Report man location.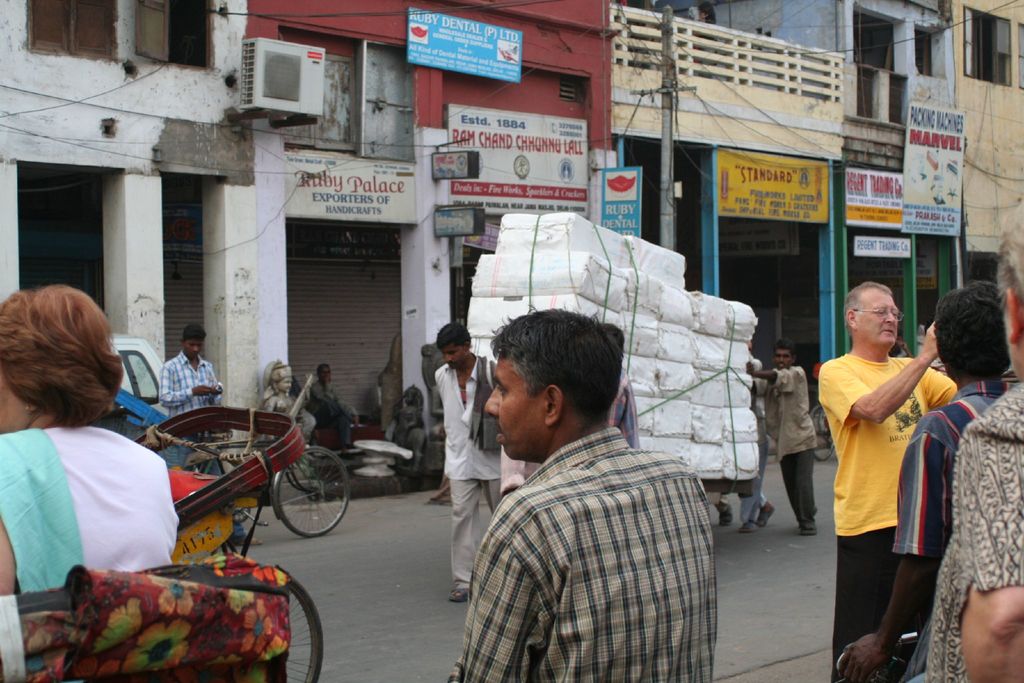
Report: locate(837, 283, 1023, 682).
